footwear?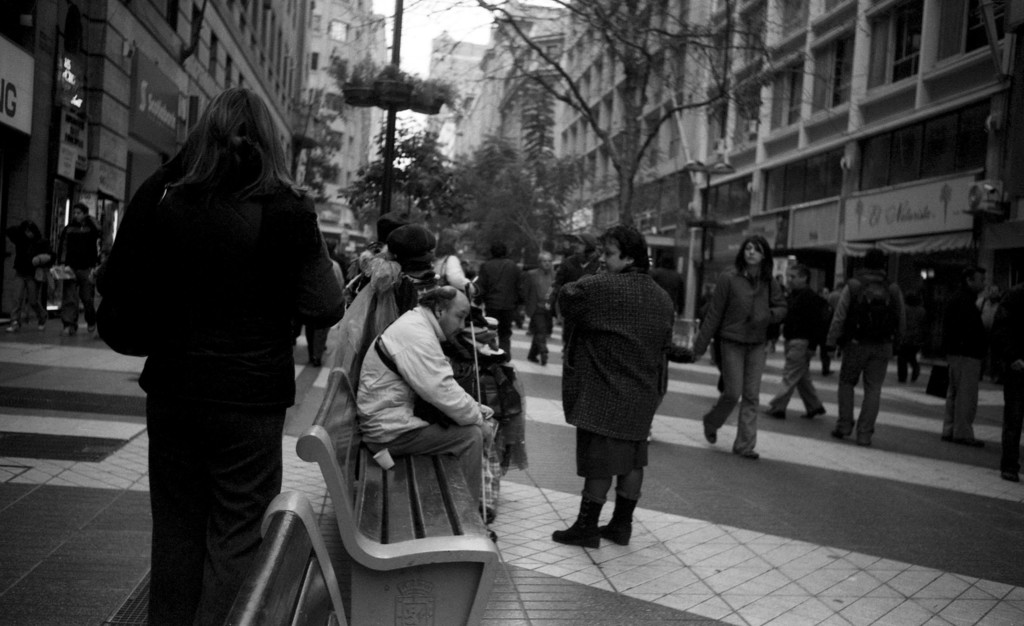
<bbox>828, 427, 849, 442</bbox>
